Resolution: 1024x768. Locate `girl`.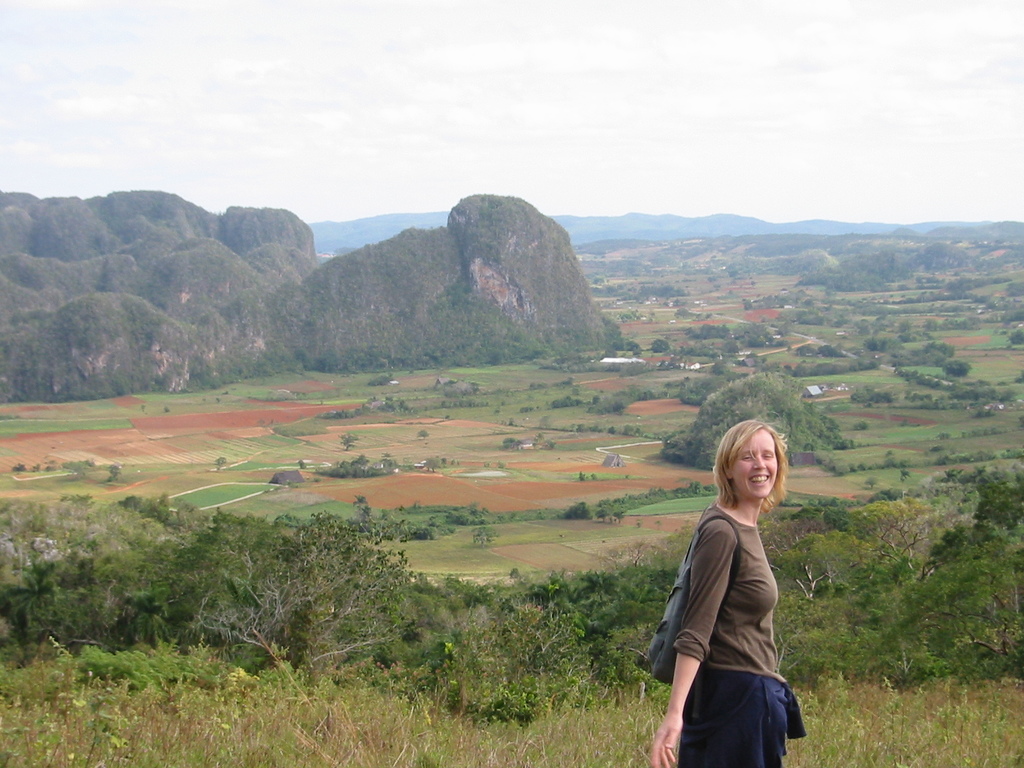
bbox=(639, 420, 790, 766).
